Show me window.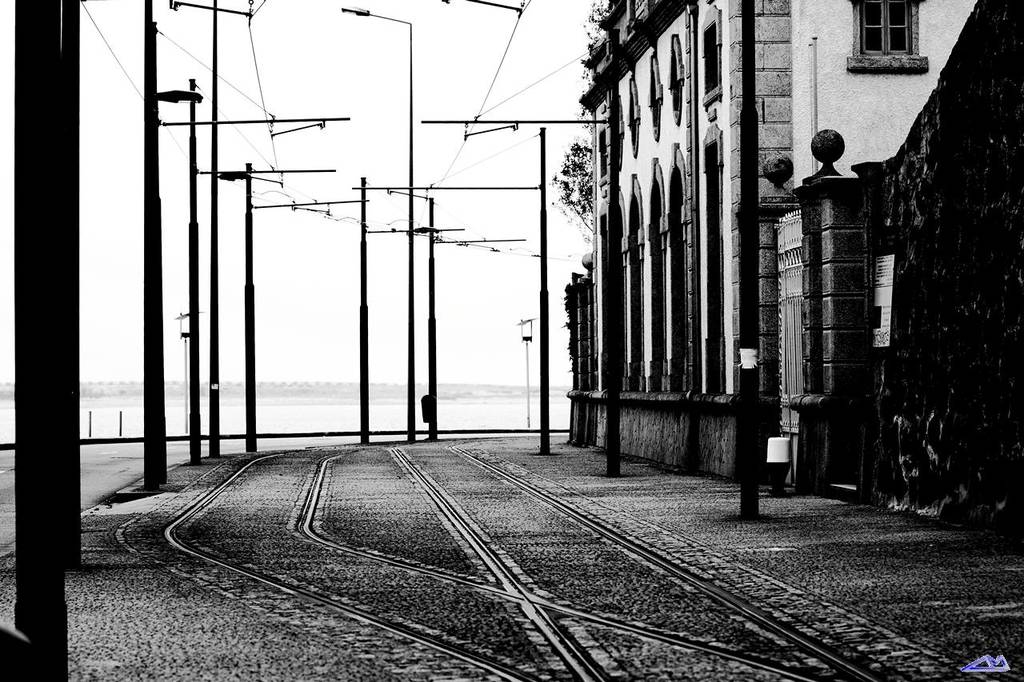
window is here: pyautogui.locateOnScreen(706, 3, 720, 107).
